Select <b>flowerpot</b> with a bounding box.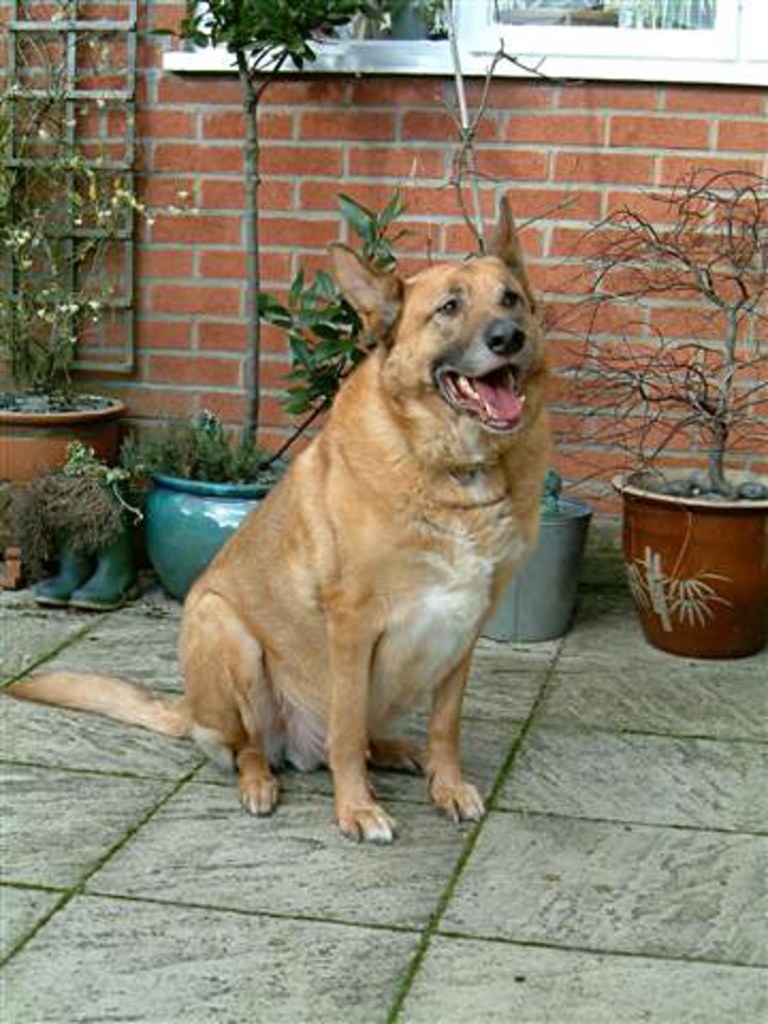
select_region(621, 454, 759, 655).
